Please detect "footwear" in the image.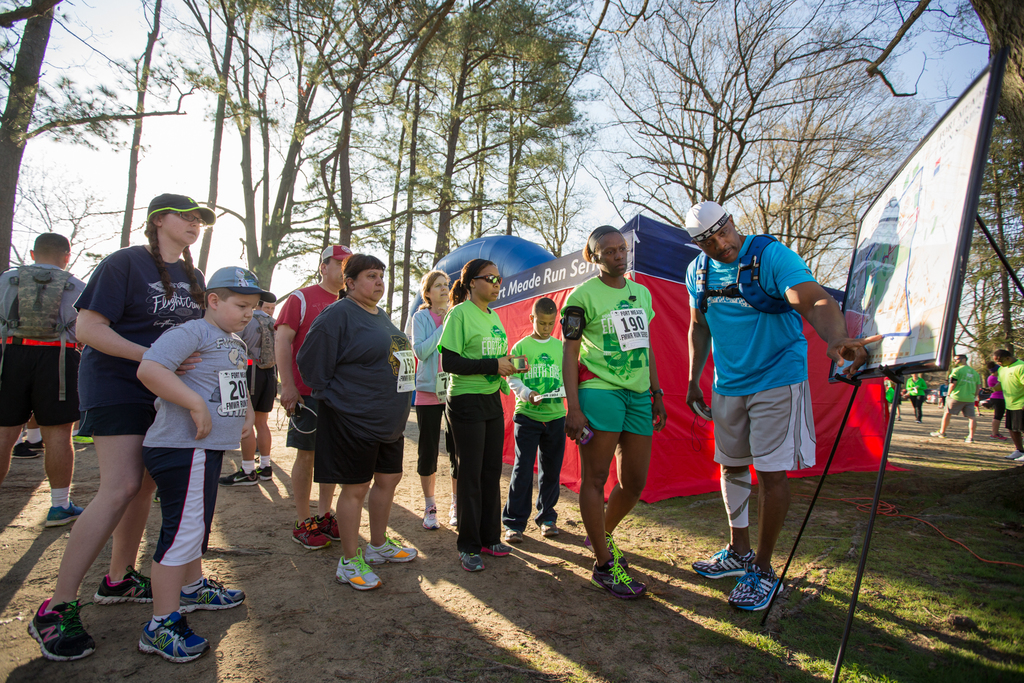
691/544/756/579.
